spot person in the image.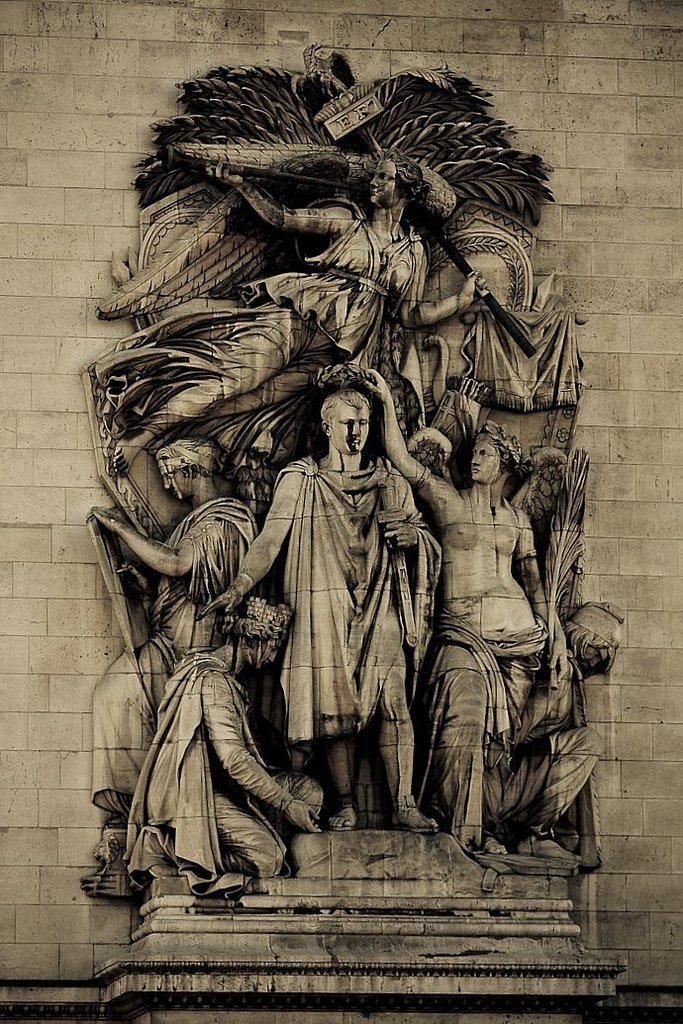
person found at (109, 146, 487, 478).
